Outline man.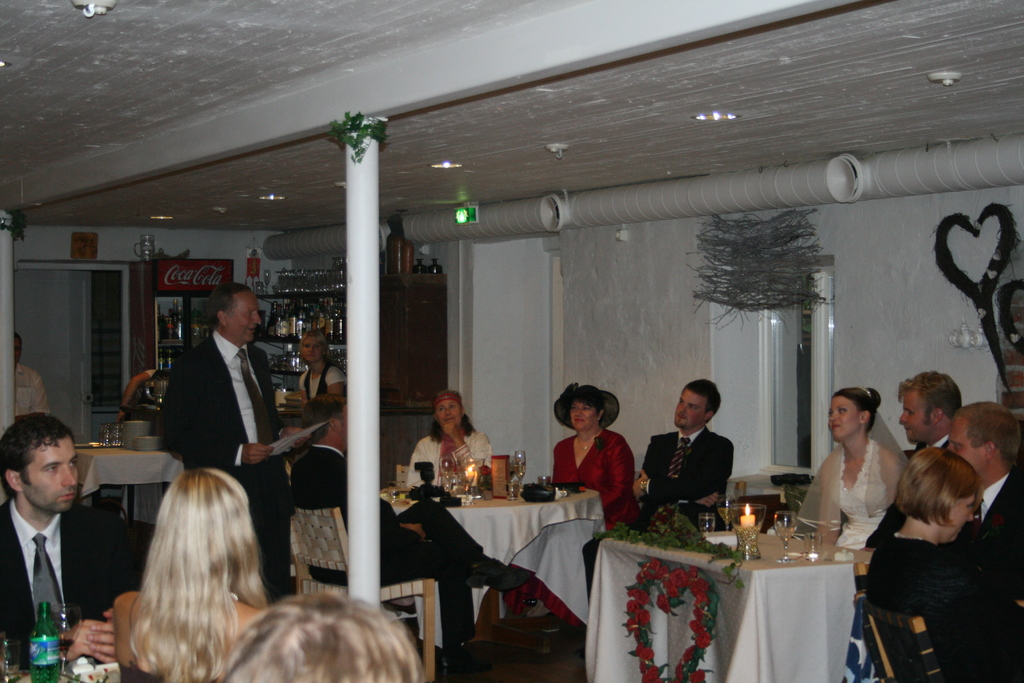
Outline: <box>897,372,960,447</box>.
